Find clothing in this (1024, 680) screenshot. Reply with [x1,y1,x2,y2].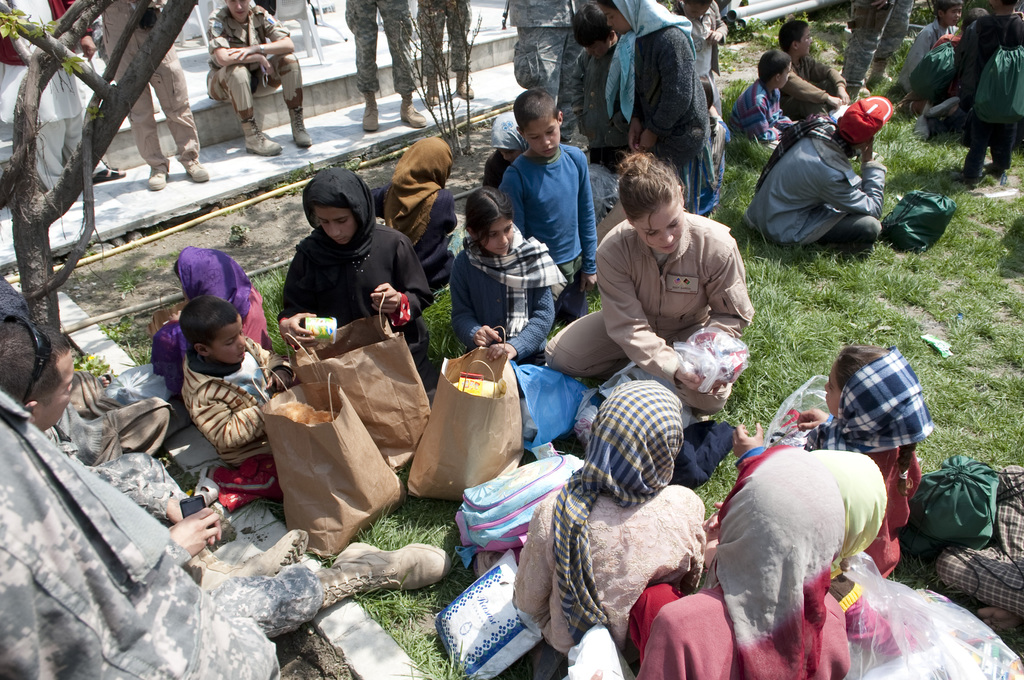
[783,54,848,122].
